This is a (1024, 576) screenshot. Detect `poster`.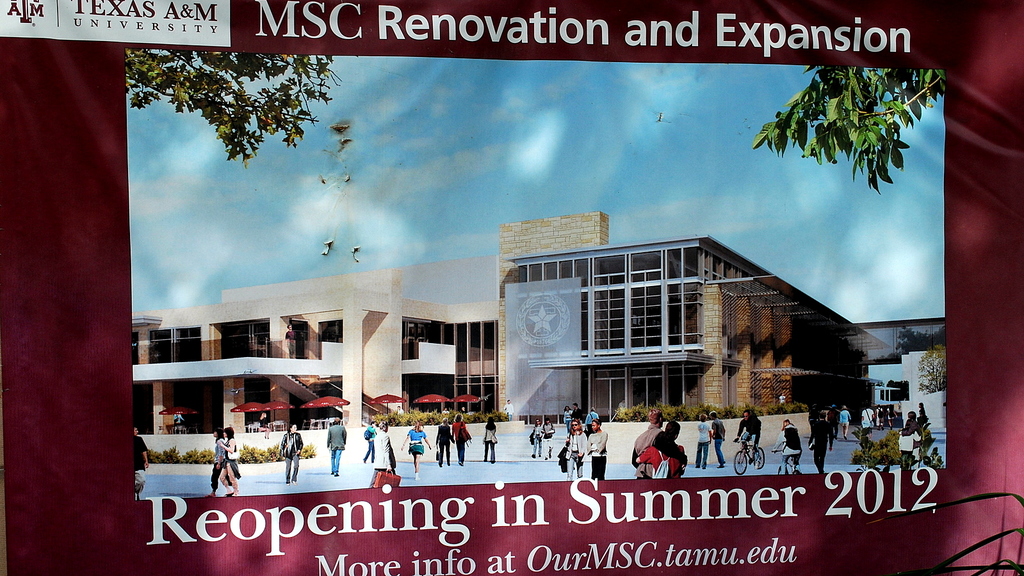
BBox(1, 0, 1023, 575).
